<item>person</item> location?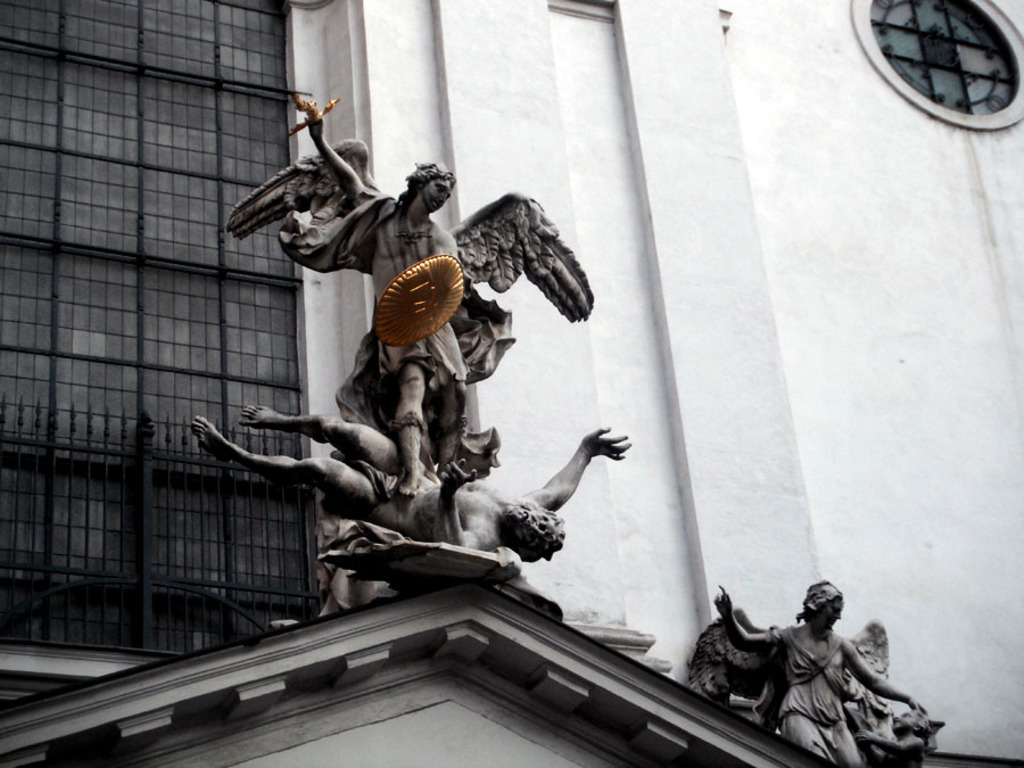
197, 399, 636, 573
